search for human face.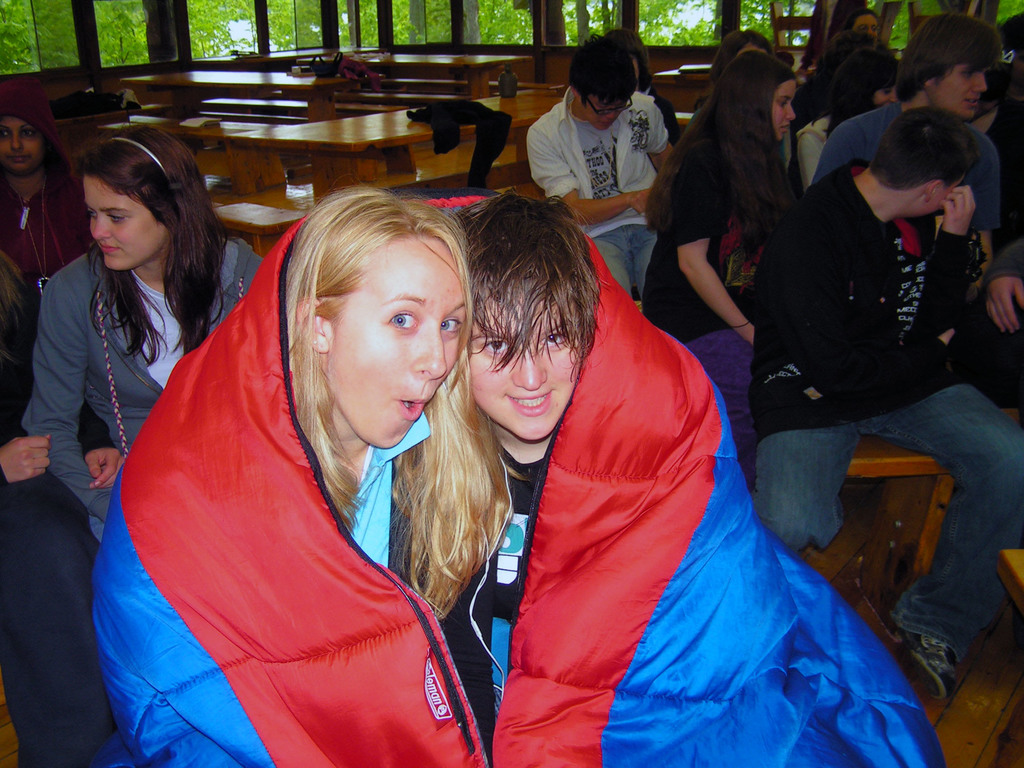
Found at [850,15,879,44].
